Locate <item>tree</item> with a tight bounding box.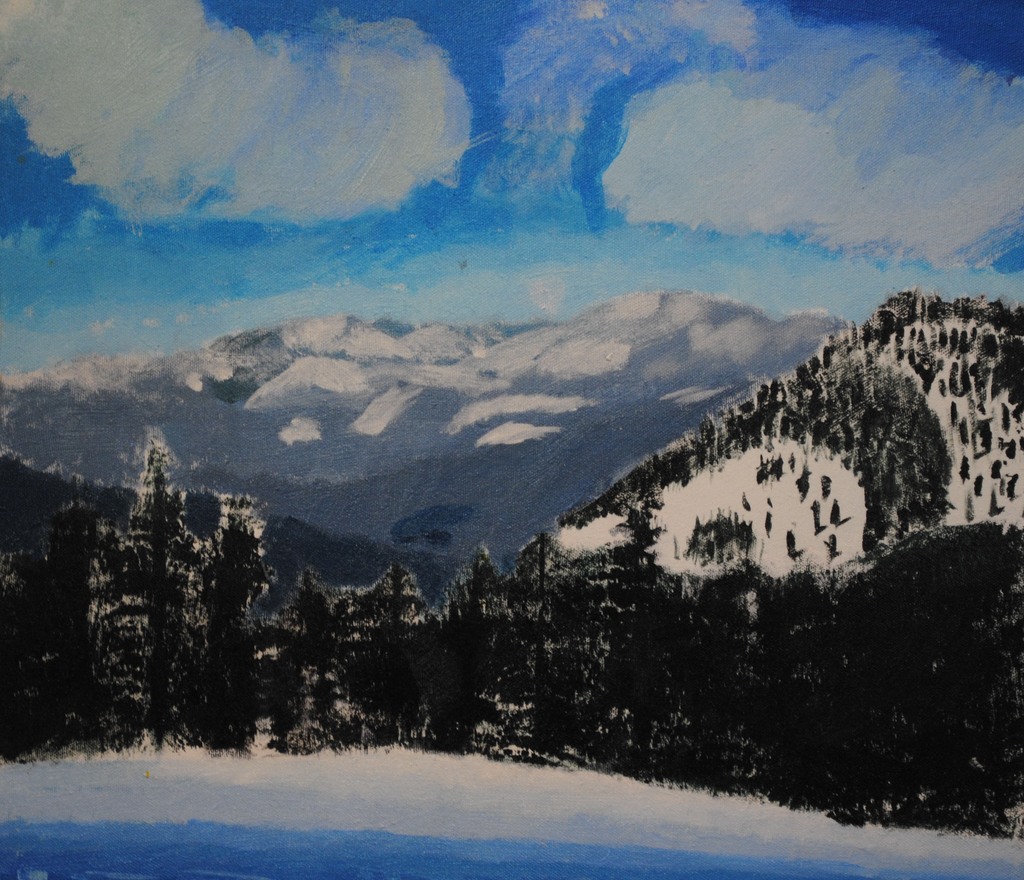
pyautogui.locateOnScreen(762, 496, 777, 536).
